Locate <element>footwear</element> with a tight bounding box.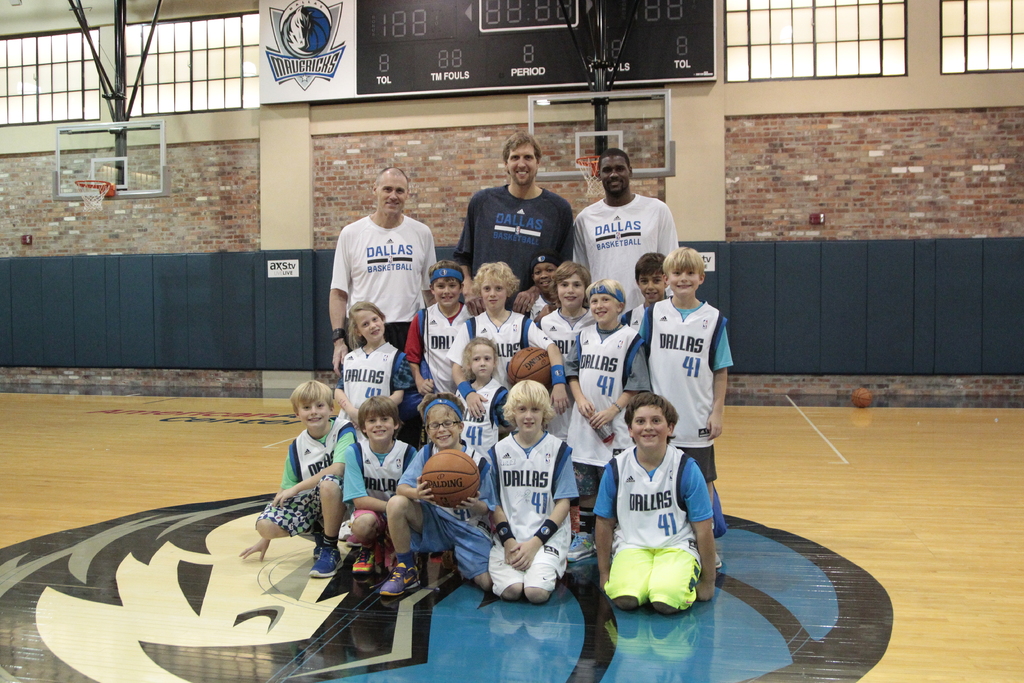
select_region(562, 529, 595, 561).
